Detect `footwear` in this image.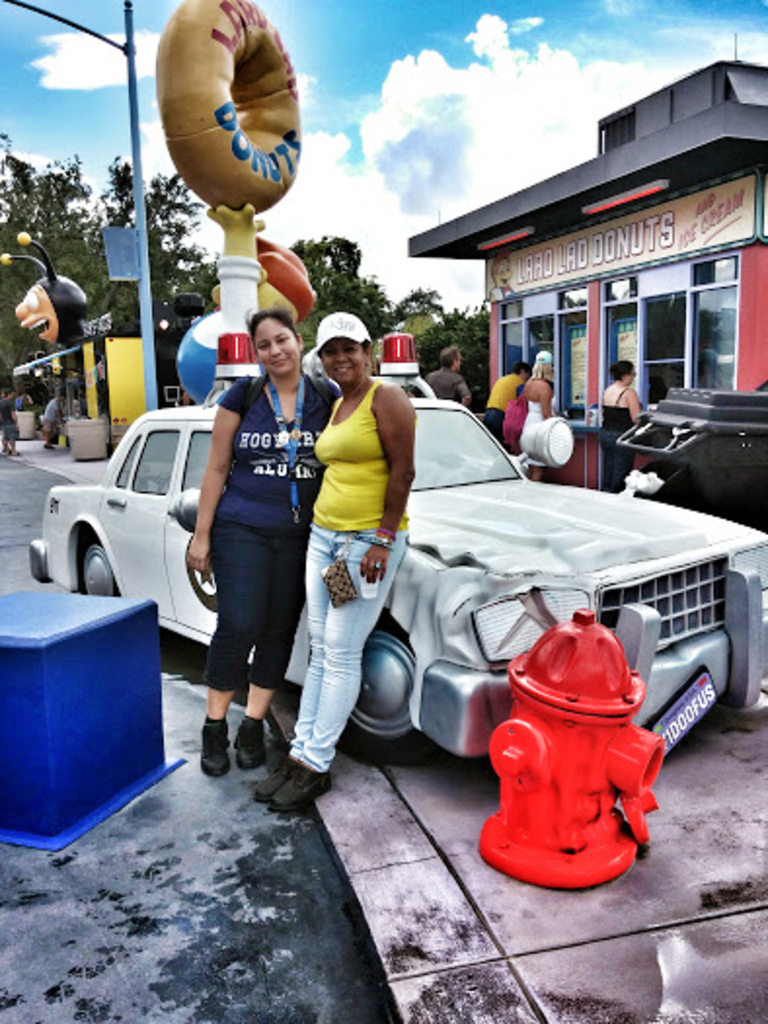
Detection: Rect(255, 759, 290, 804).
